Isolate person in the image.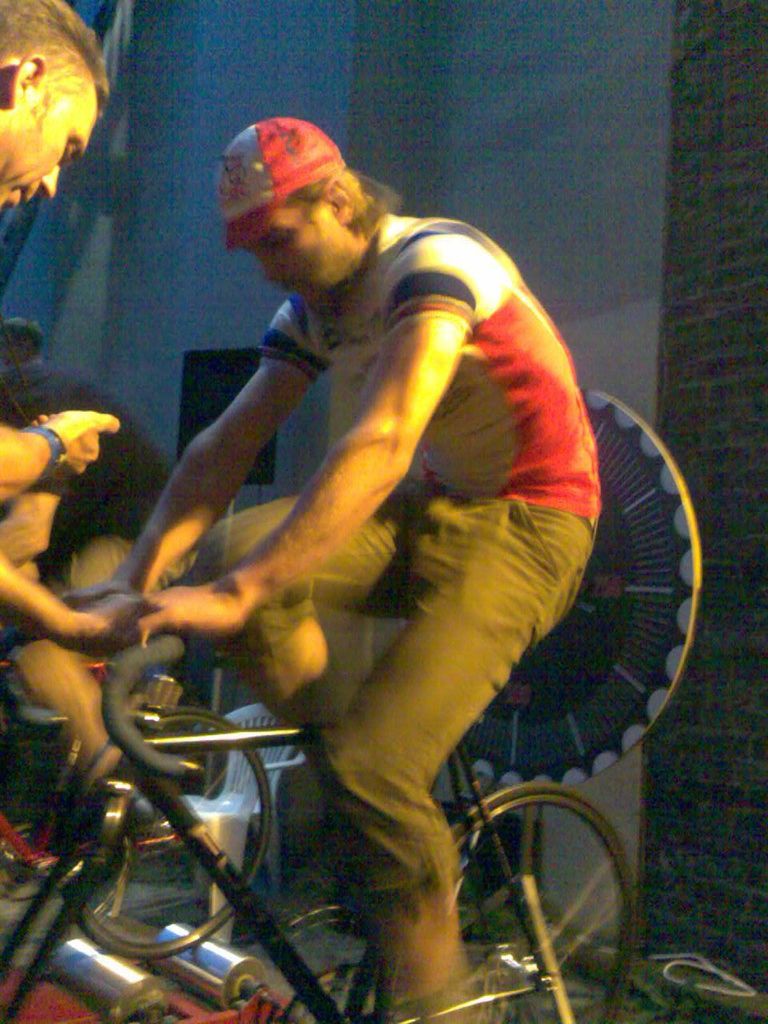
Isolated region: [left=0, top=0, right=147, bottom=683].
